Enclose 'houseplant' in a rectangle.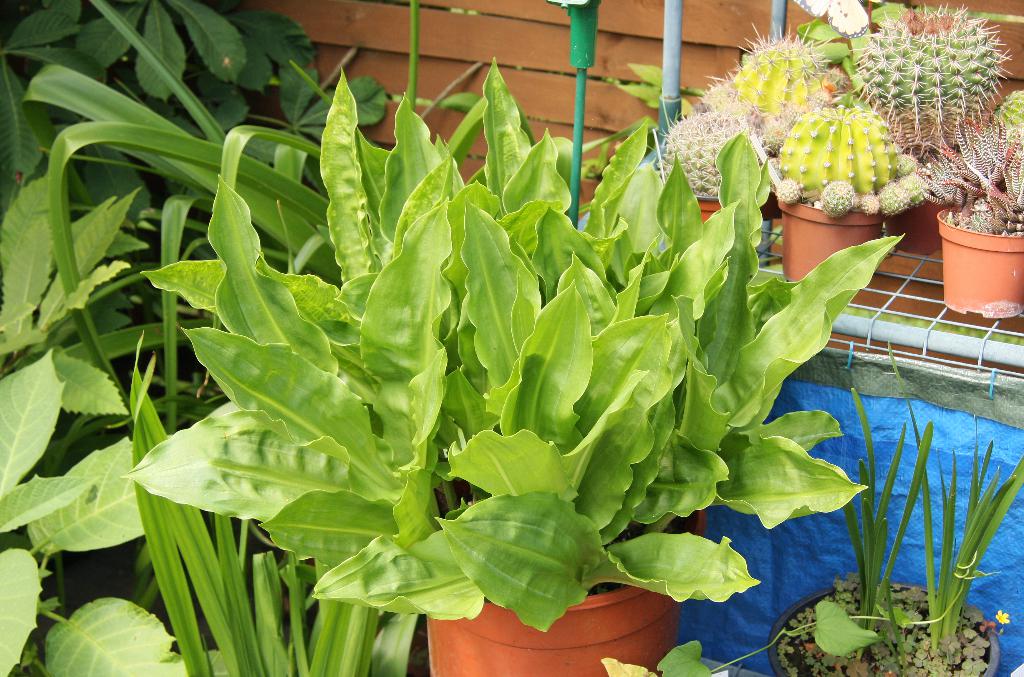
x1=755, y1=99, x2=923, y2=289.
